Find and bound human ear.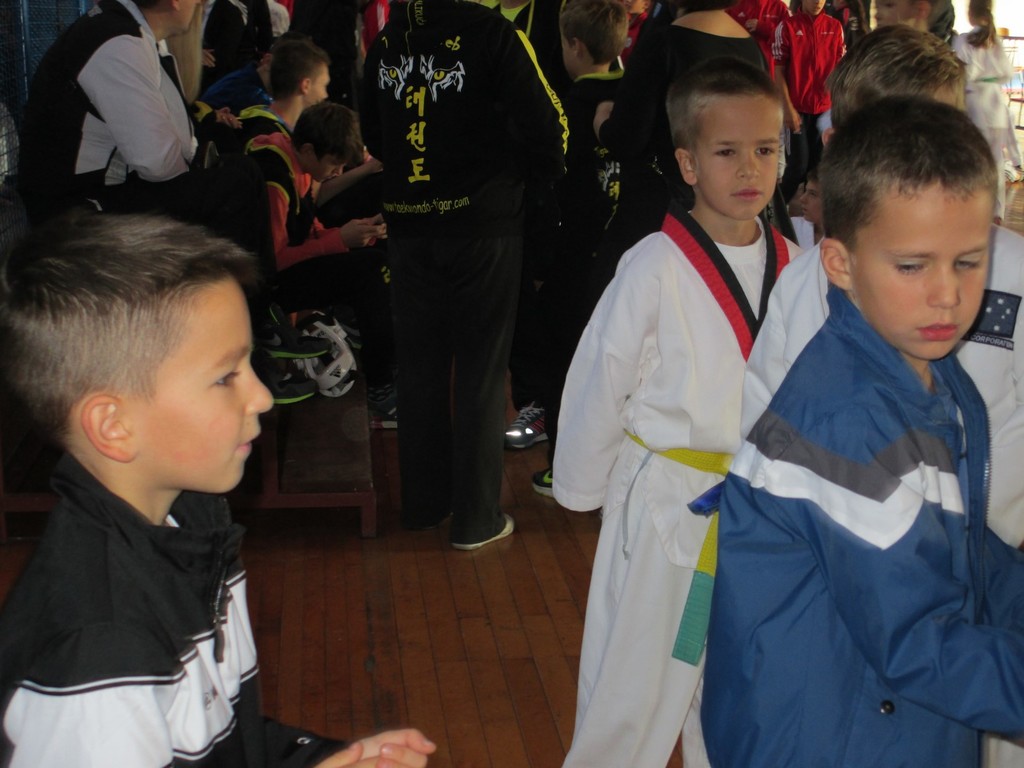
Bound: bbox=[300, 77, 310, 93].
